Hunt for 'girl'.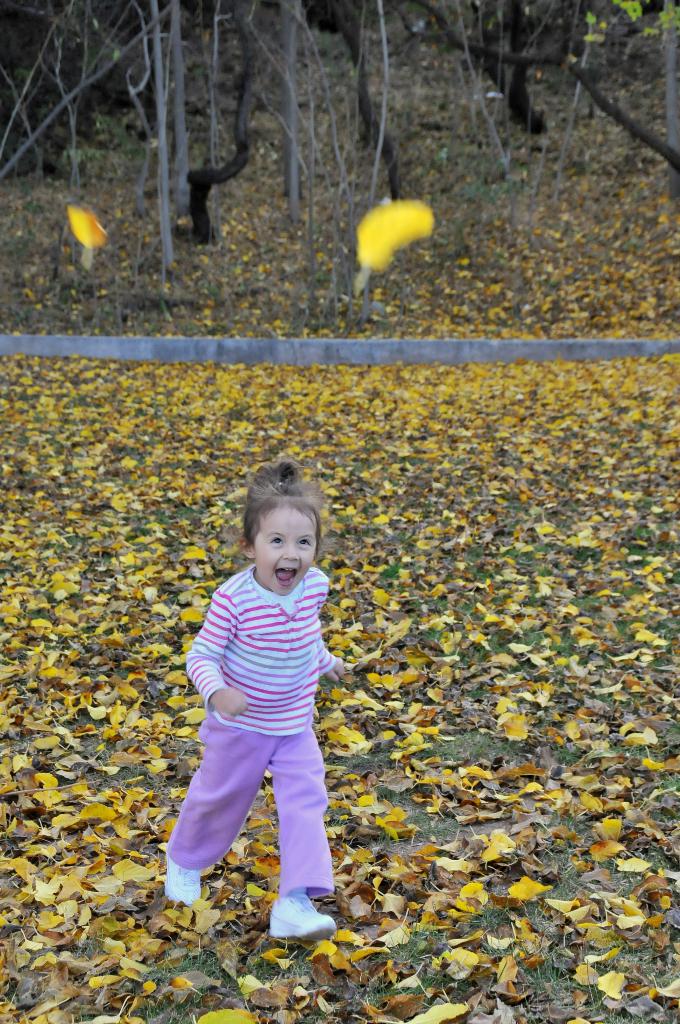
Hunted down at bbox=[161, 462, 353, 938].
